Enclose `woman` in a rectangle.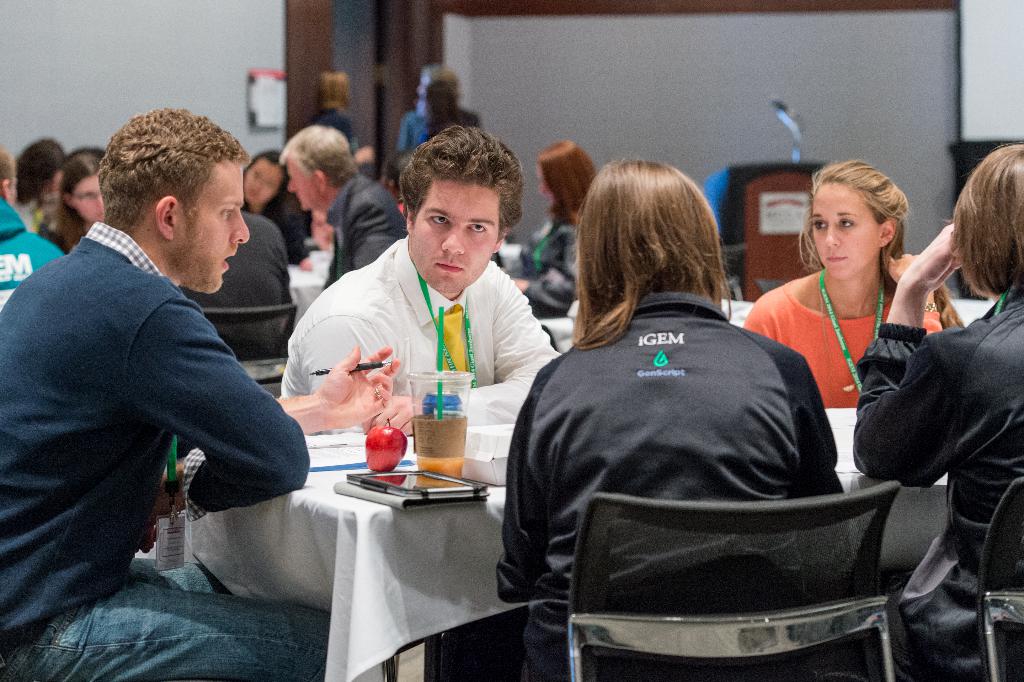
(42, 155, 105, 251).
